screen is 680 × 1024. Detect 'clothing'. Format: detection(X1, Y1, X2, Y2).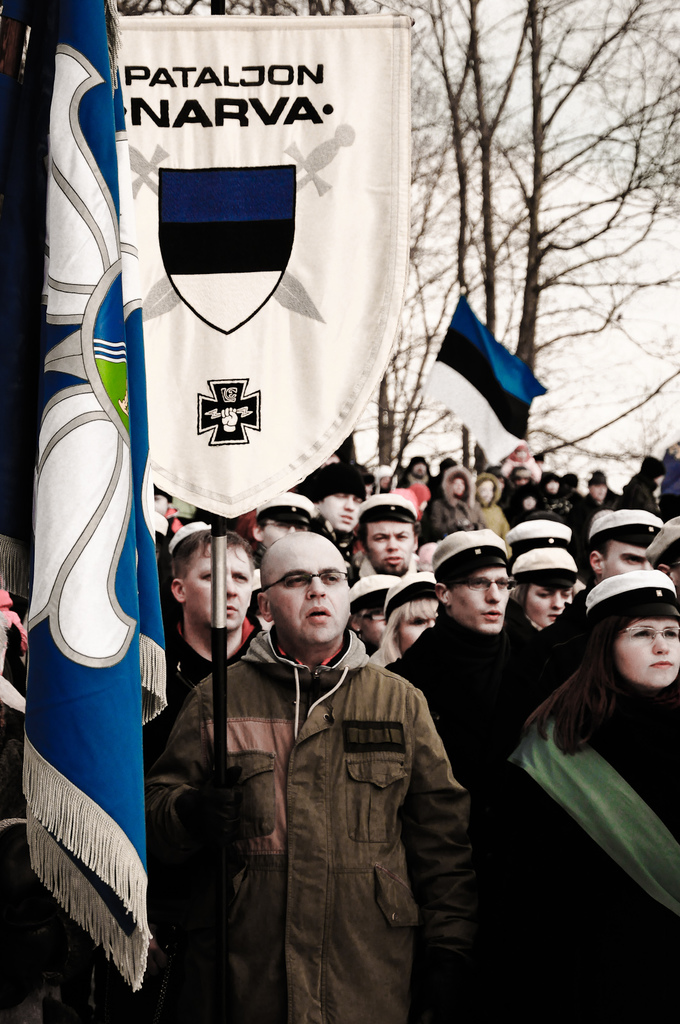
detection(153, 619, 260, 758).
